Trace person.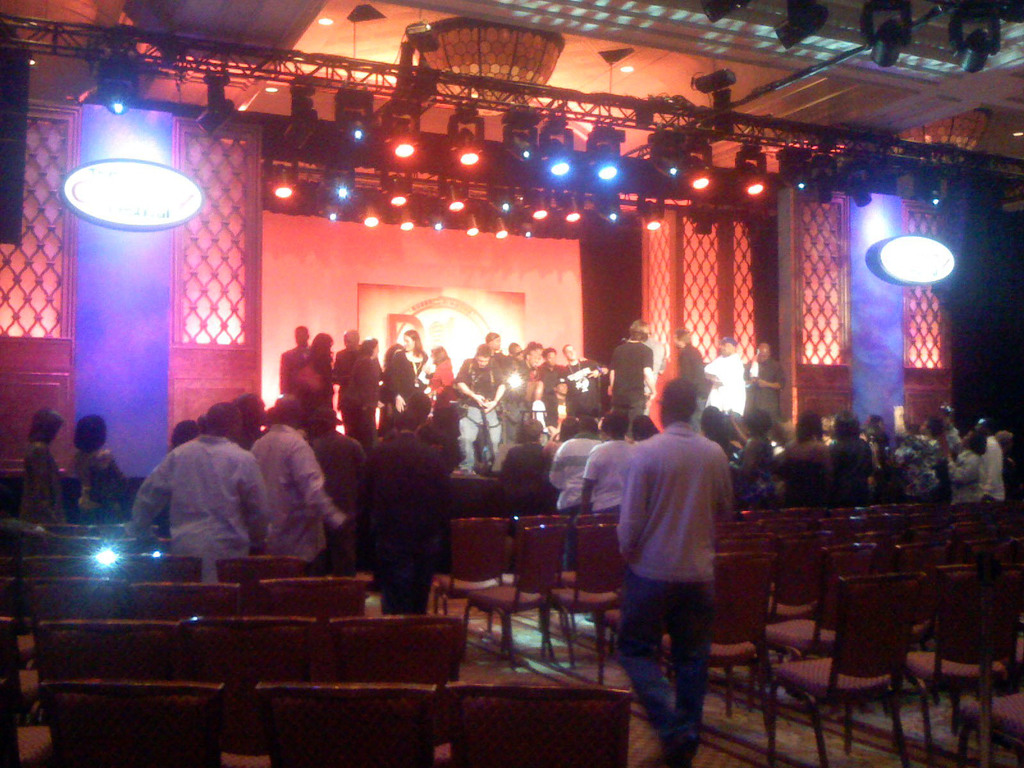
Traced to Rect(61, 416, 131, 485).
